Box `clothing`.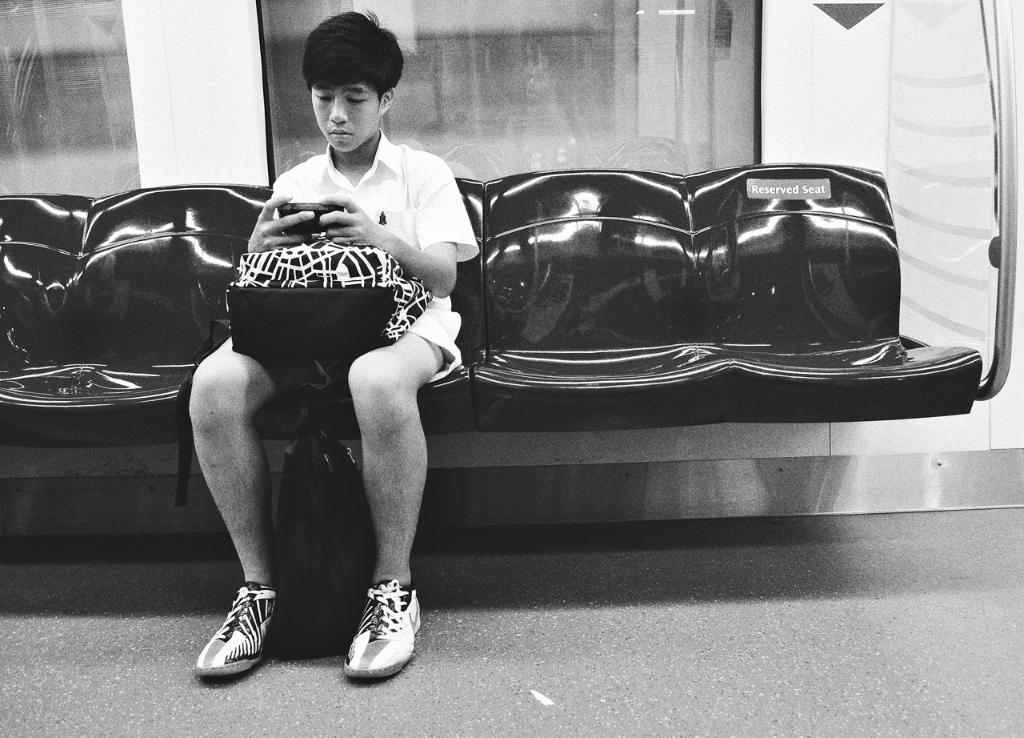
pyautogui.locateOnScreen(201, 98, 465, 576).
